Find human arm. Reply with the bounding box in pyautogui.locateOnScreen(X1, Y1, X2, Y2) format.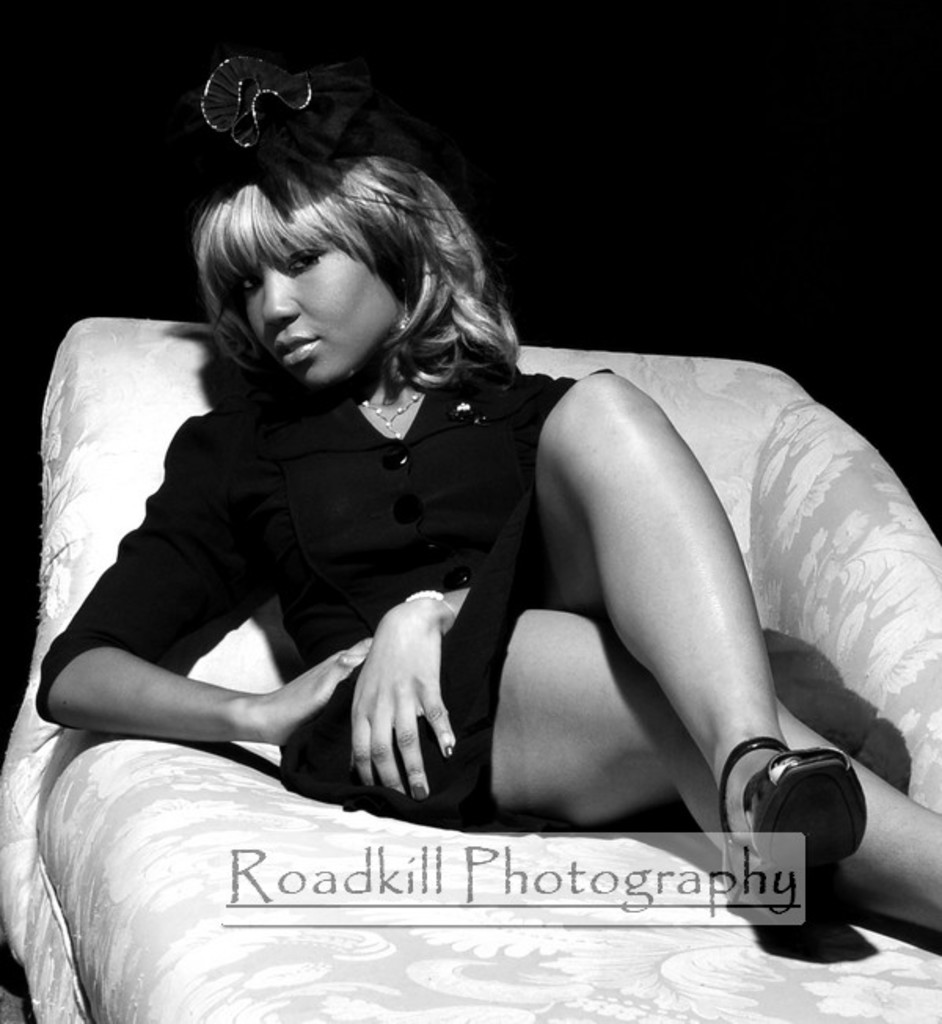
pyautogui.locateOnScreen(55, 416, 367, 719).
